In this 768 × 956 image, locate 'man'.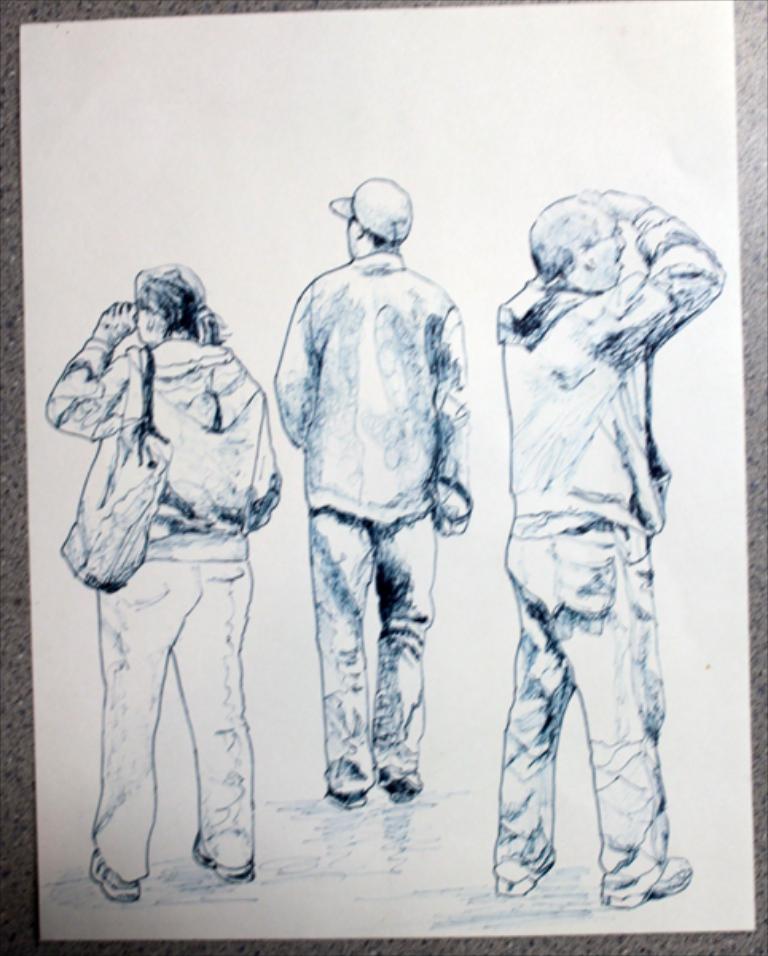
Bounding box: box=[472, 177, 720, 900].
